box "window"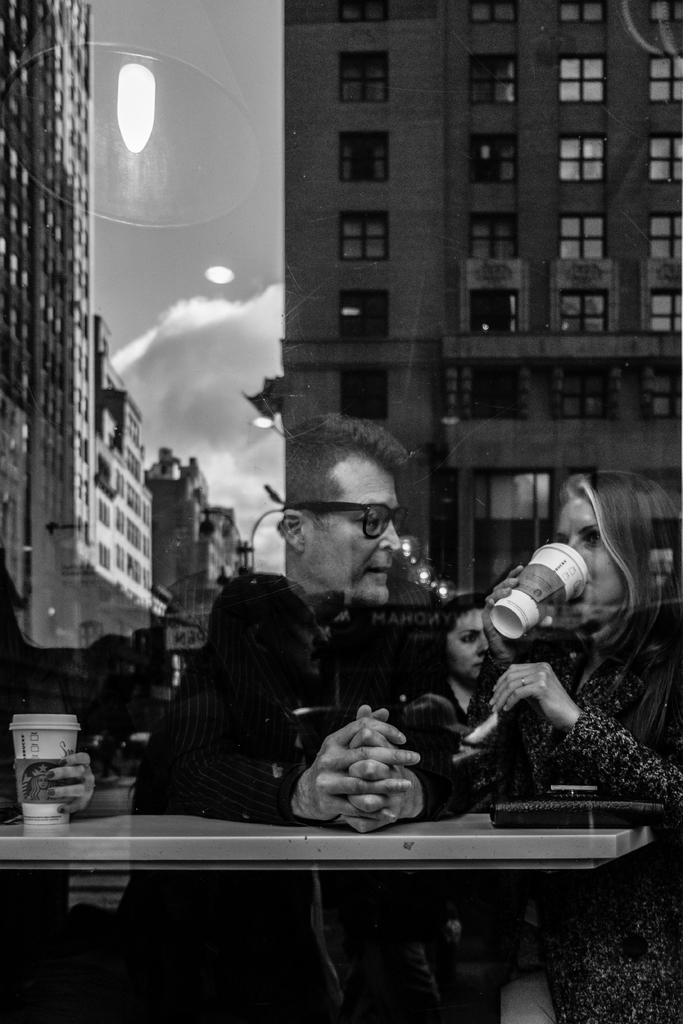
(x1=550, y1=204, x2=614, y2=260)
